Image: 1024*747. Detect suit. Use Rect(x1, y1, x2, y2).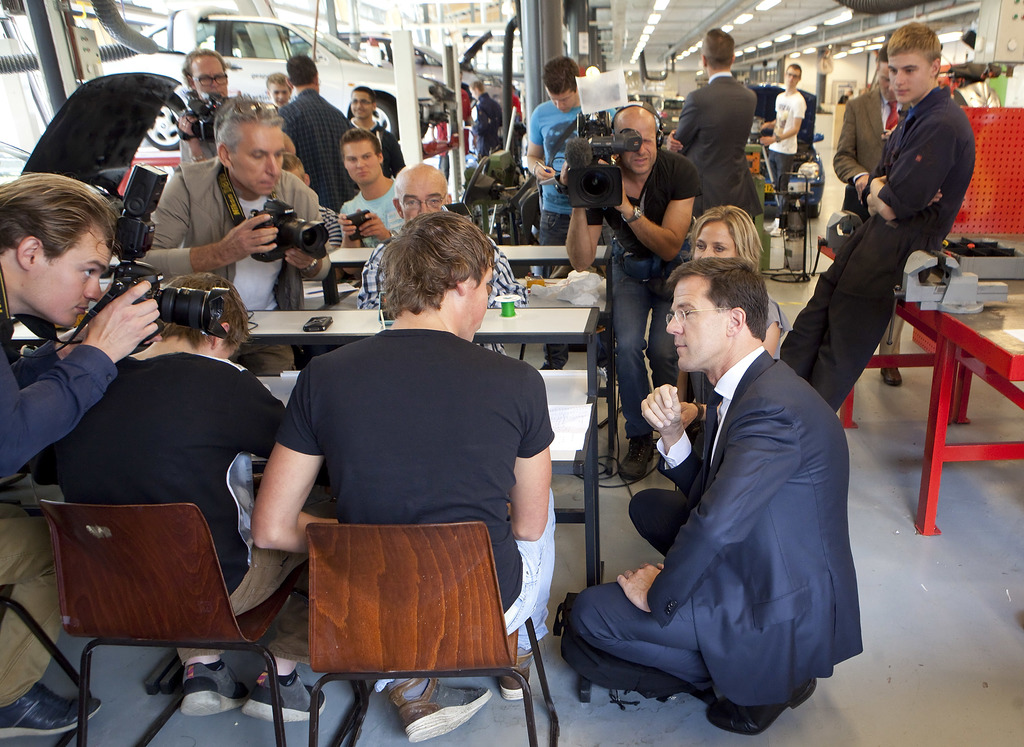
Rect(834, 84, 908, 364).
